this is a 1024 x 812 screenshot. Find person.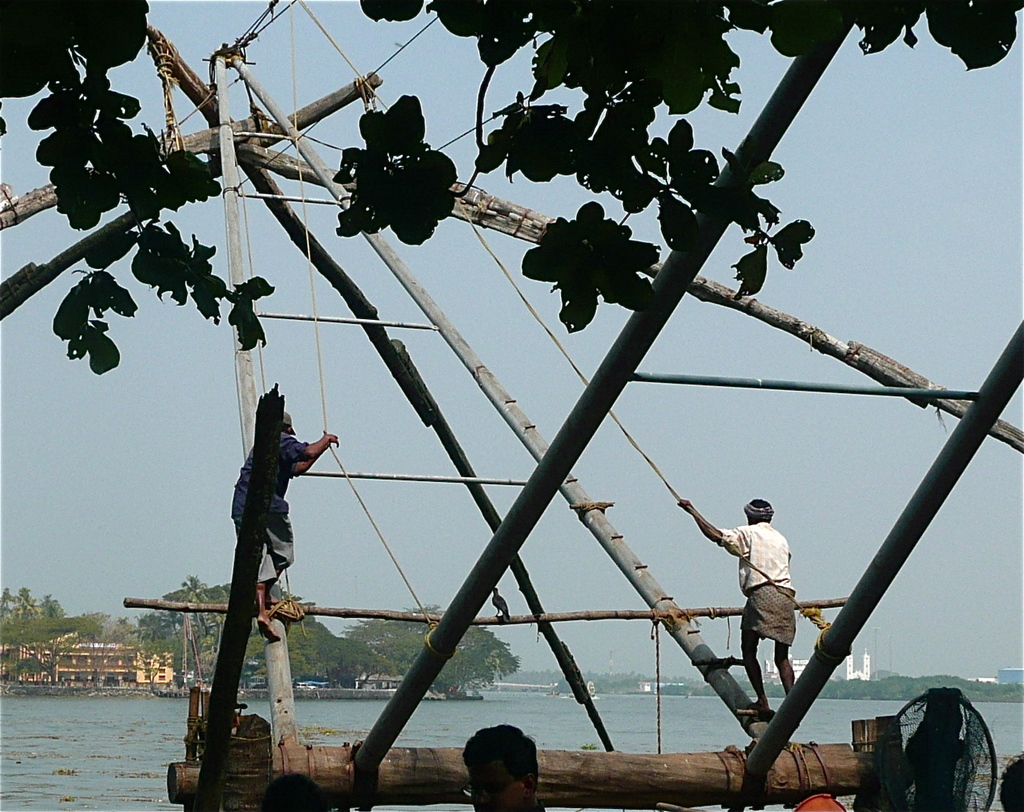
Bounding box: 460,713,560,811.
